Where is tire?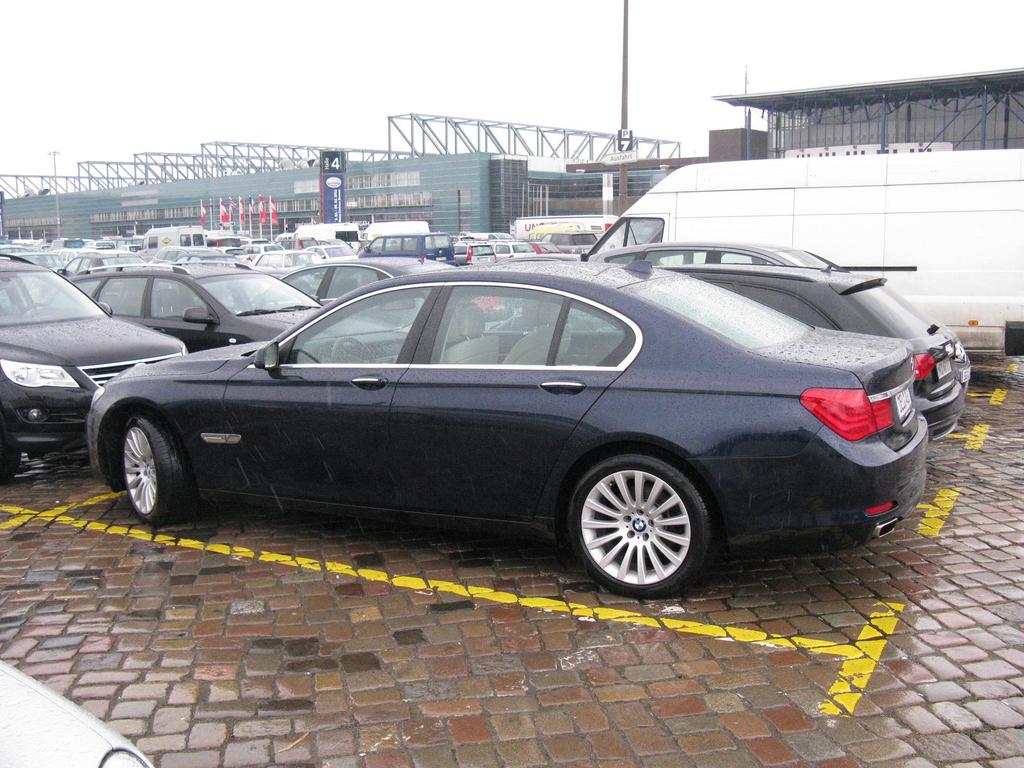
121,411,196,524.
